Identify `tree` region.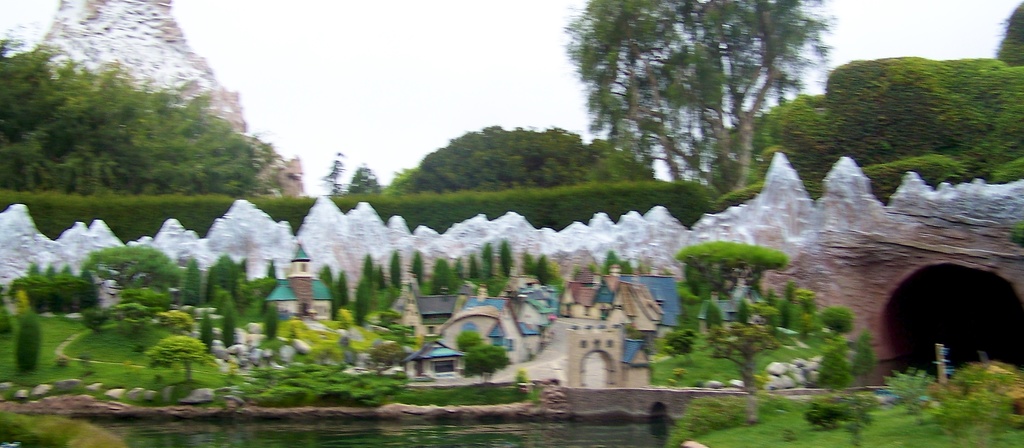
Region: pyautogui.locateOnScreen(388, 126, 643, 186).
